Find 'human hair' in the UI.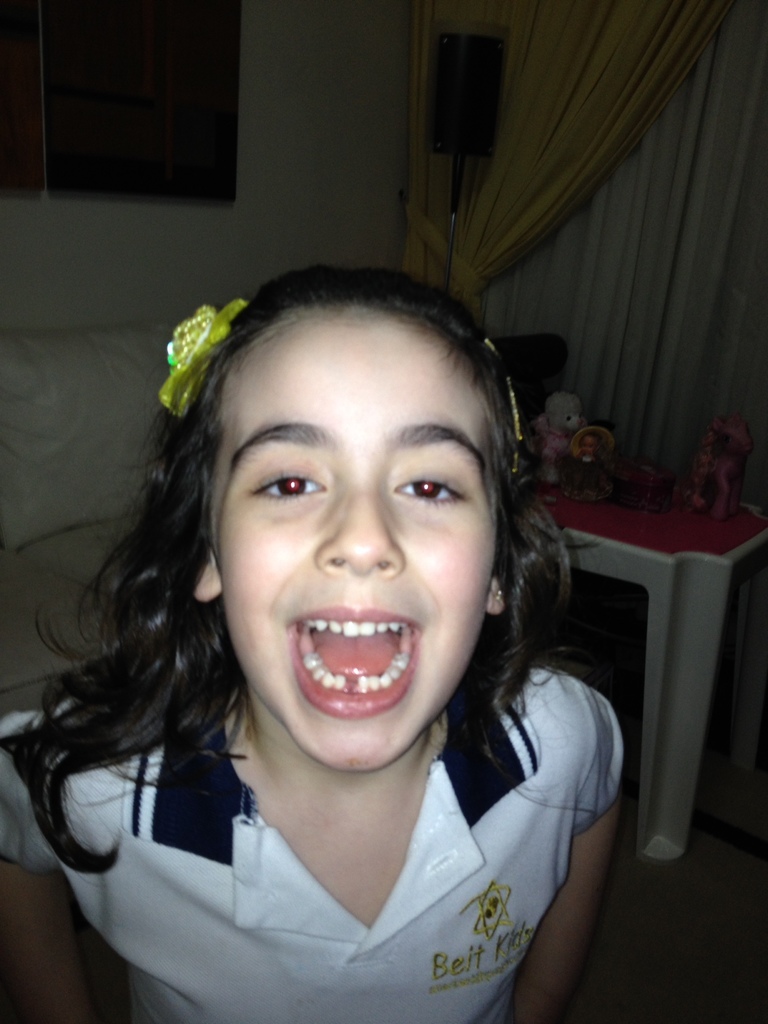
UI element at box(0, 260, 591, 875).
